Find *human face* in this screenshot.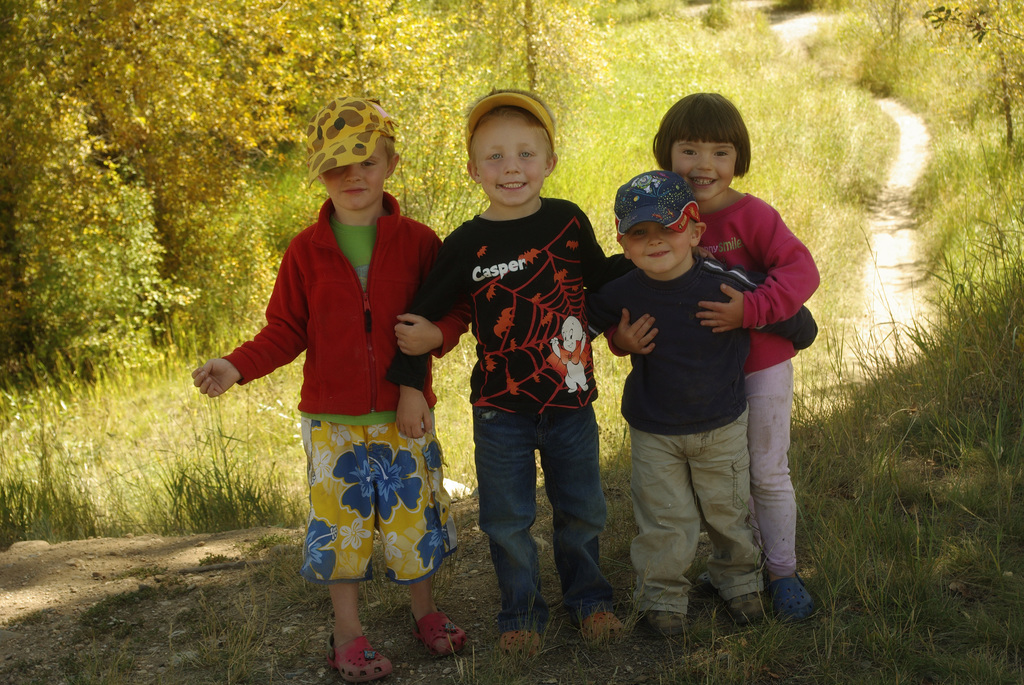
The bounding box for *human face* is x1=620, y1=221, x2=694, y2=272.
